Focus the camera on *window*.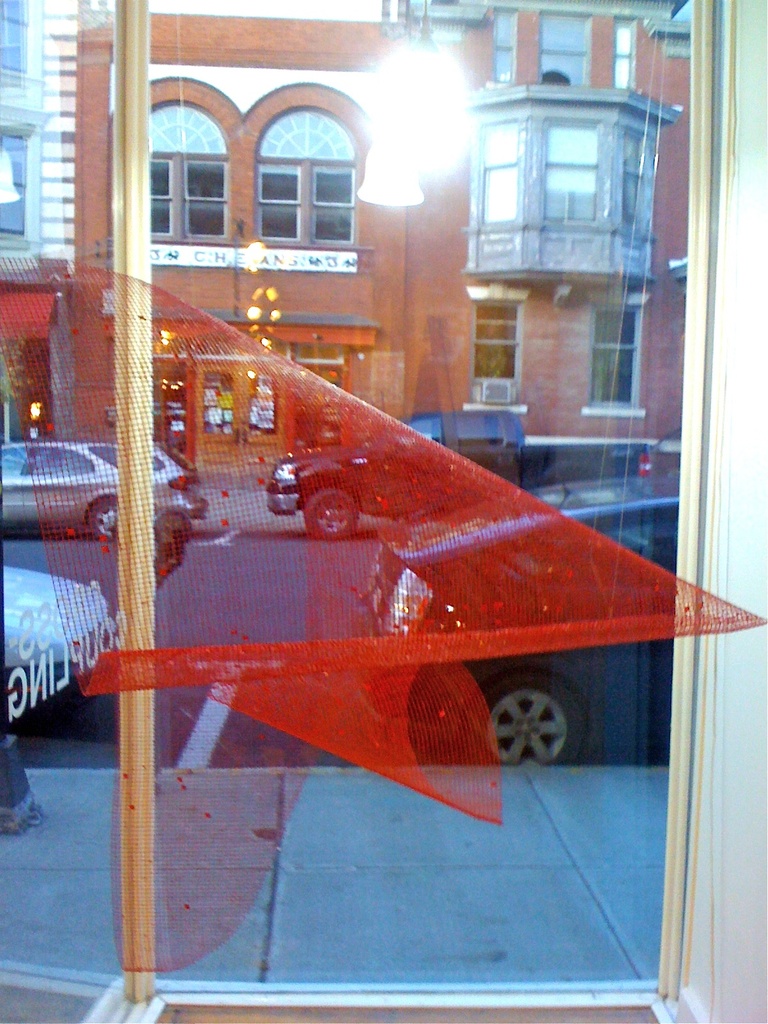
Focus region: 0 0 31 100.
